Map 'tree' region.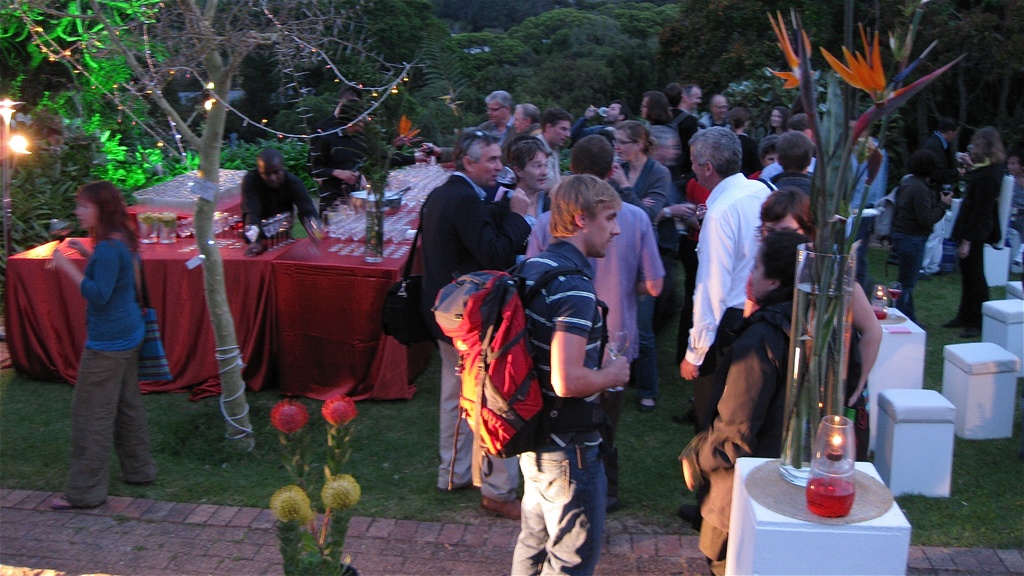
Mapped to bbox(404, 0, 680, 155).
